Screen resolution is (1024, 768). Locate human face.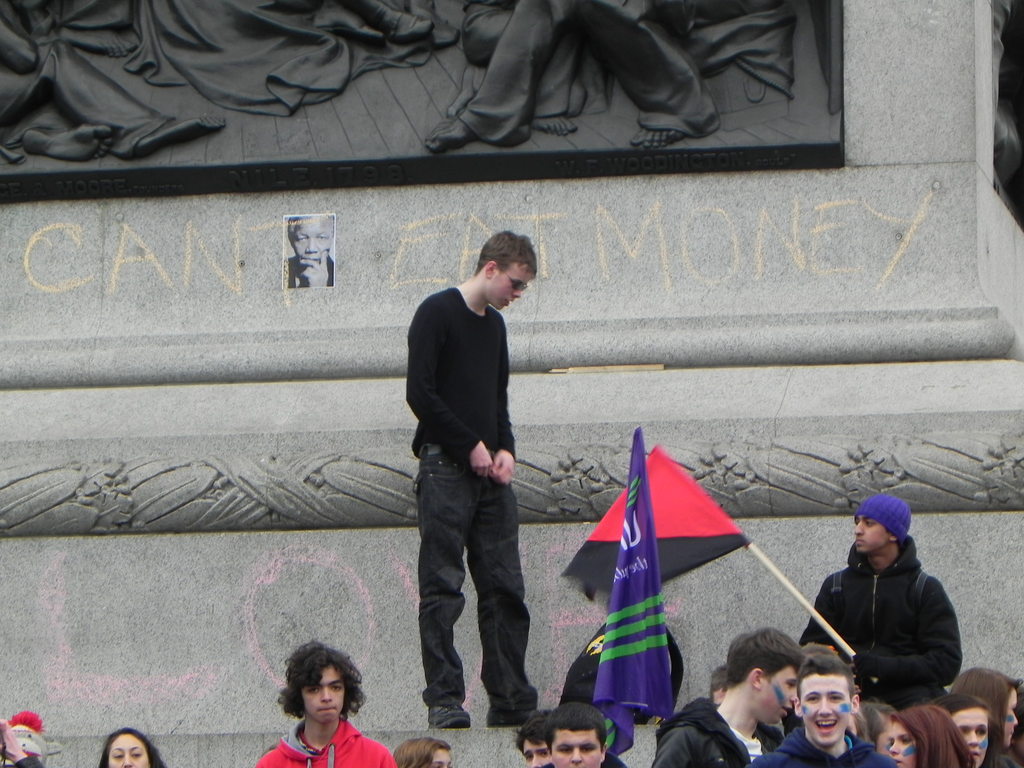
BBox(424, 749, 449, 767).
